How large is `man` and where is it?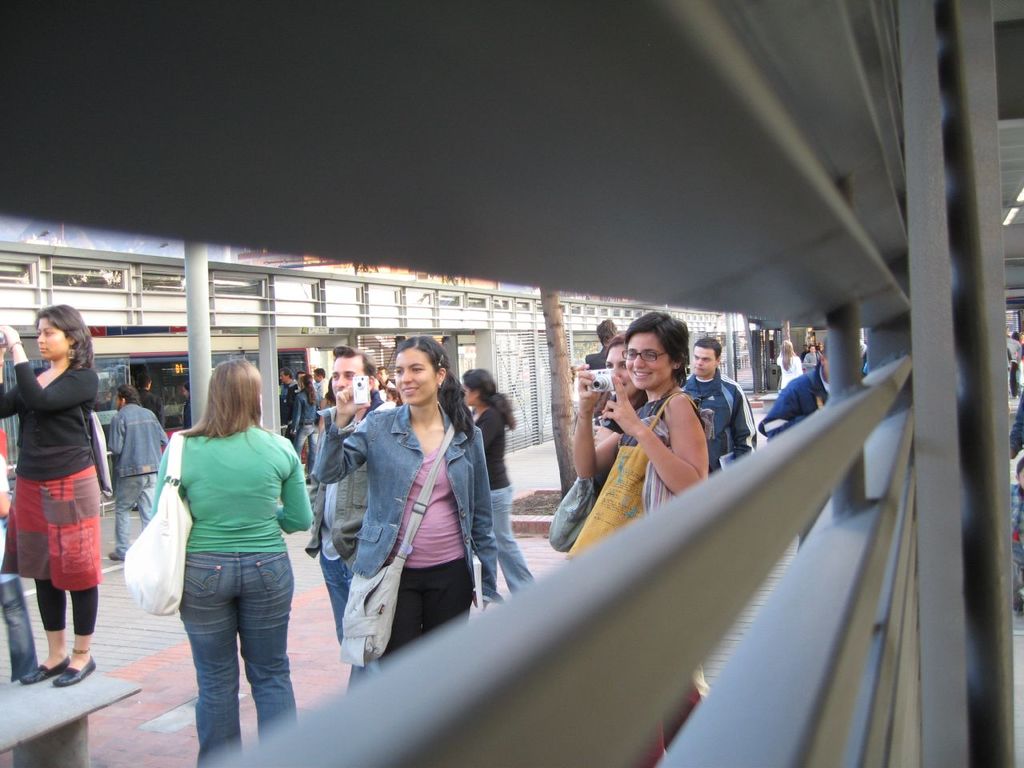
Bounding box: x1=133 y1=374 x2=166 y2=431.
